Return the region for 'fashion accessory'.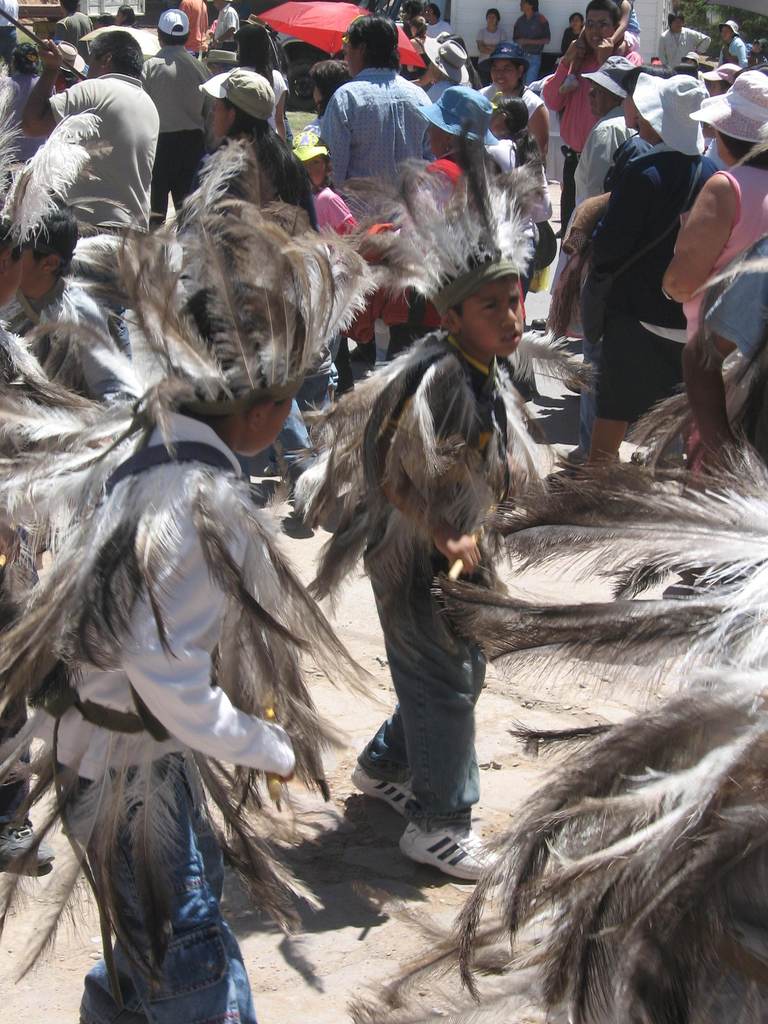
(left=0, top=99, right=111, bottom=257).
